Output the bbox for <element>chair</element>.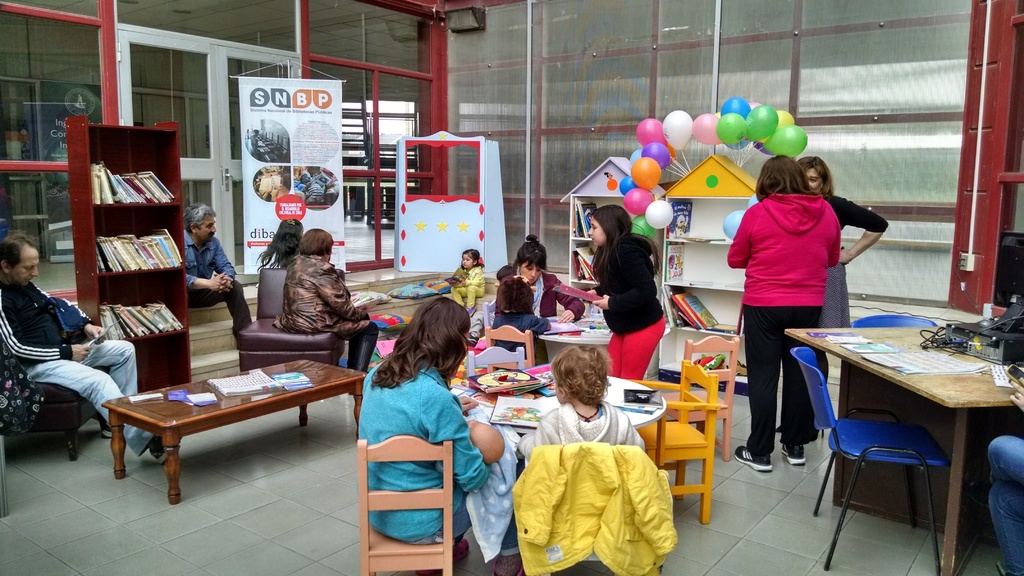
{"x1": 631, "y1": 355, "x2": 716, "y2": 526}.
